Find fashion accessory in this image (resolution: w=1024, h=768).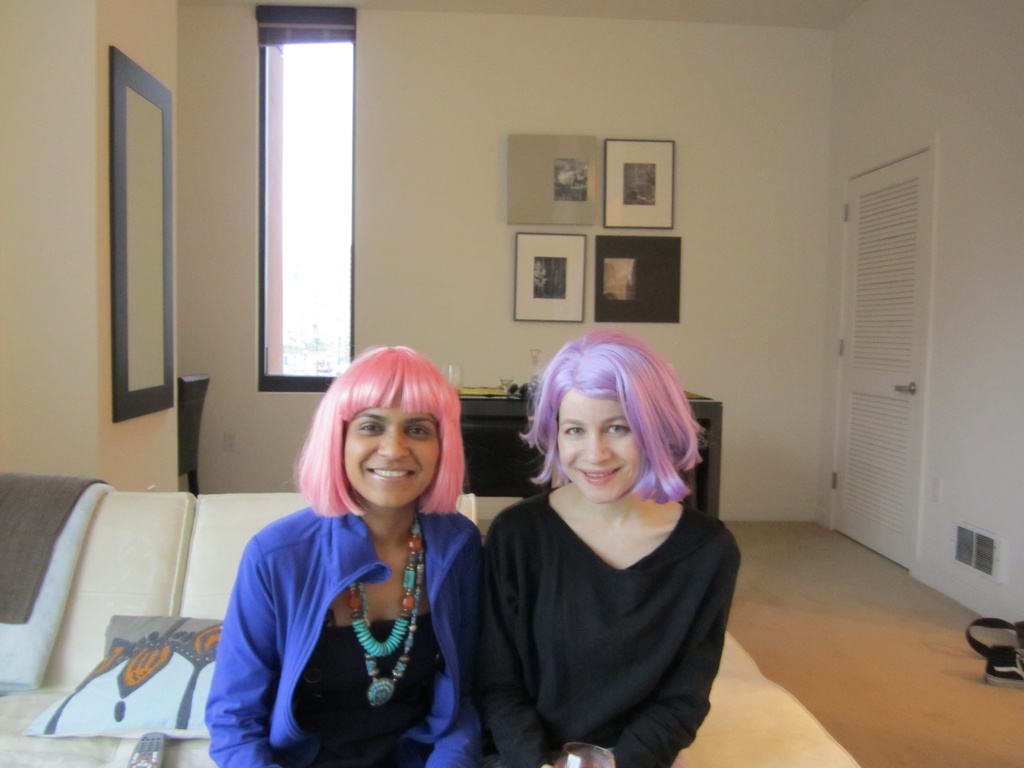
<box>346,510,424,707</box>.
